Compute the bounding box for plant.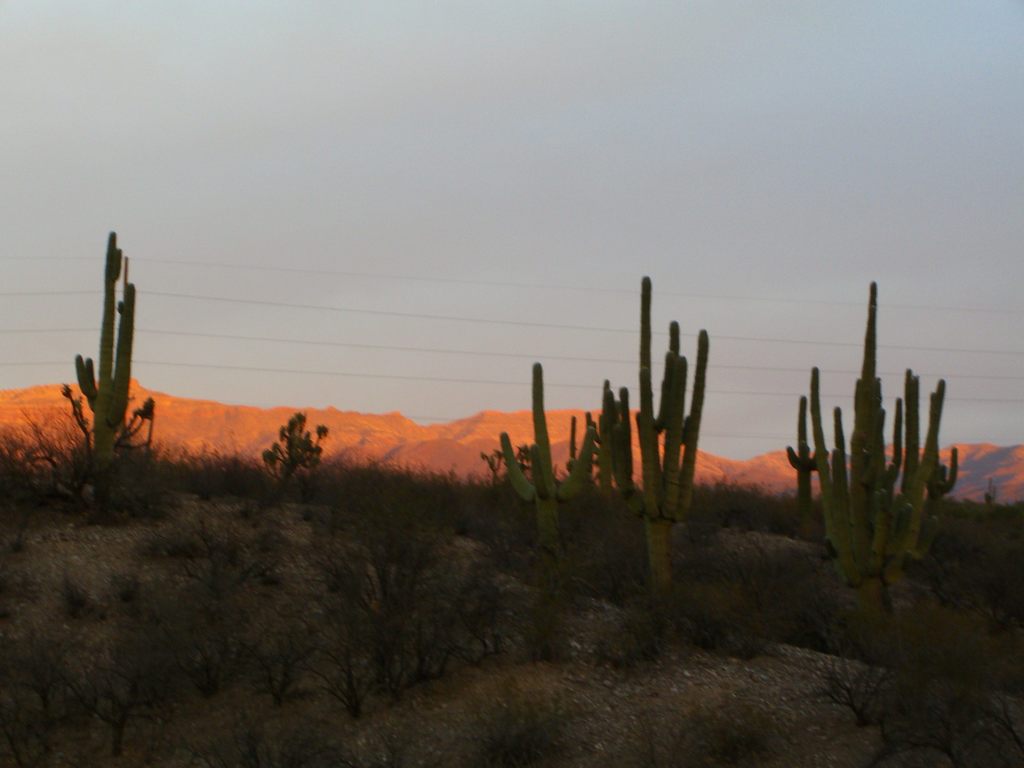
region(498, 350, 600, 549).
